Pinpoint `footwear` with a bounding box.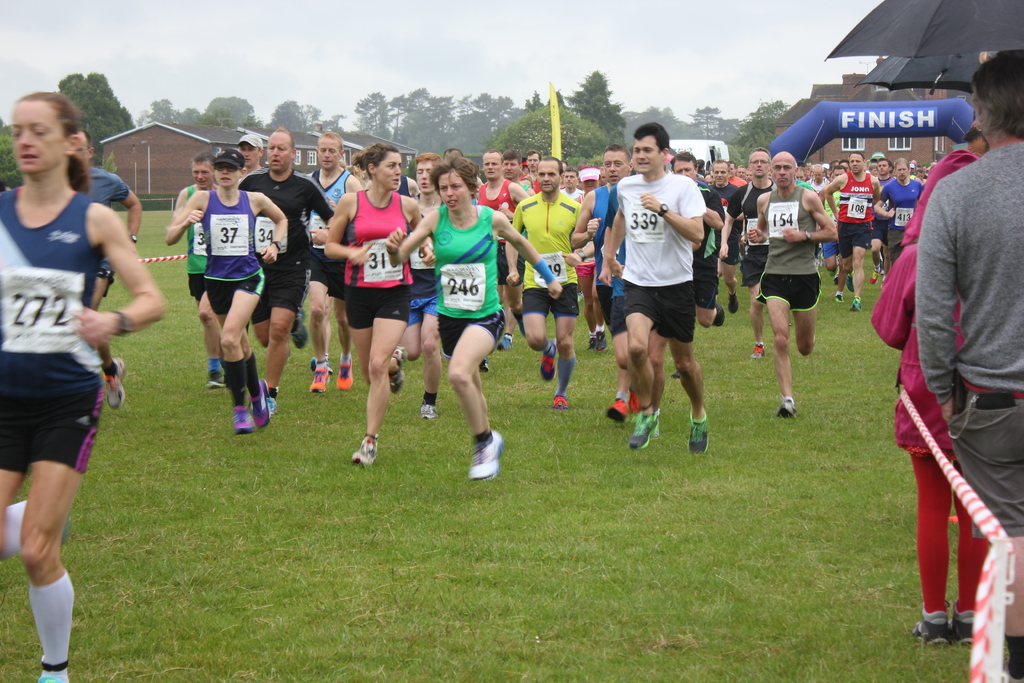
Rect(551, 395, 568, 411).
